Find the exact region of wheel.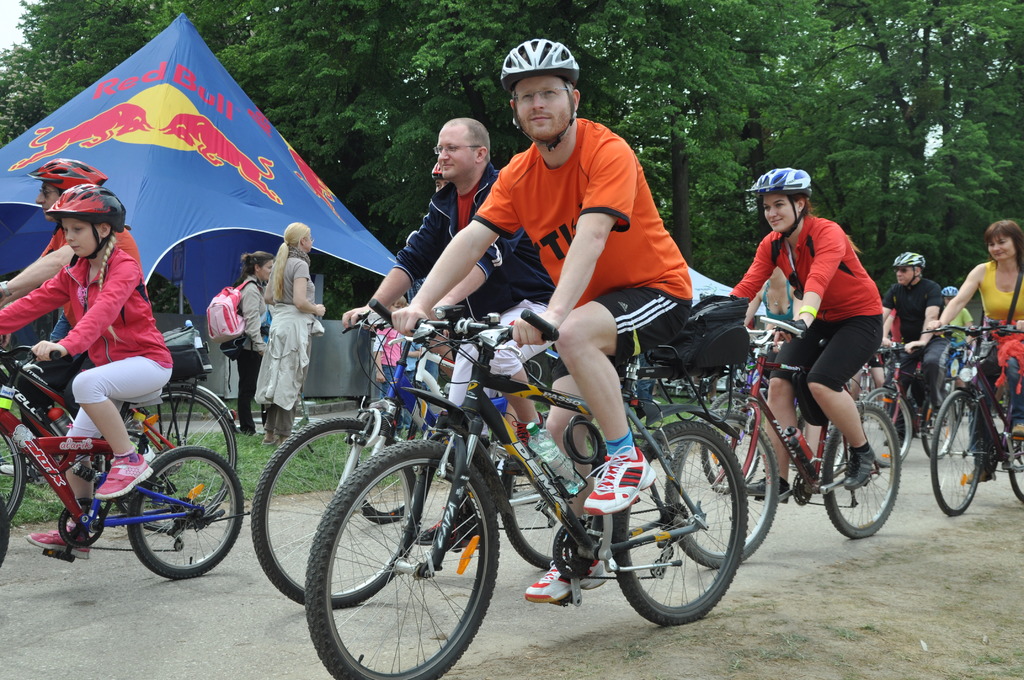
Exact region: pyautogui.locateOnScreen(495, 439, 591, 579).
